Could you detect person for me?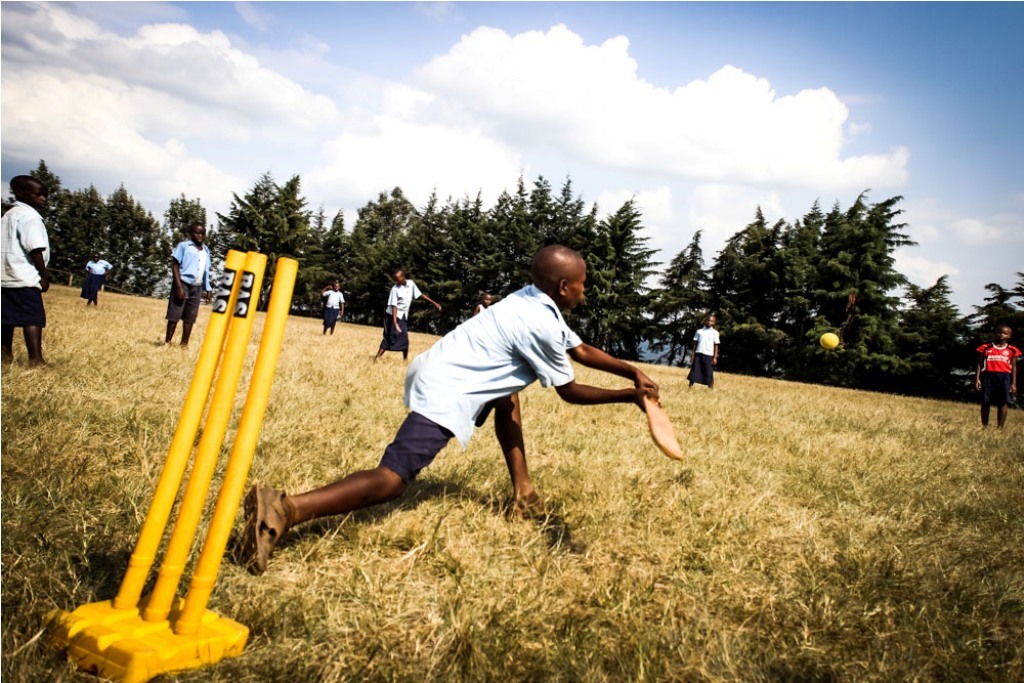
Detection result: l=167, t=215, r=215, b=348.
